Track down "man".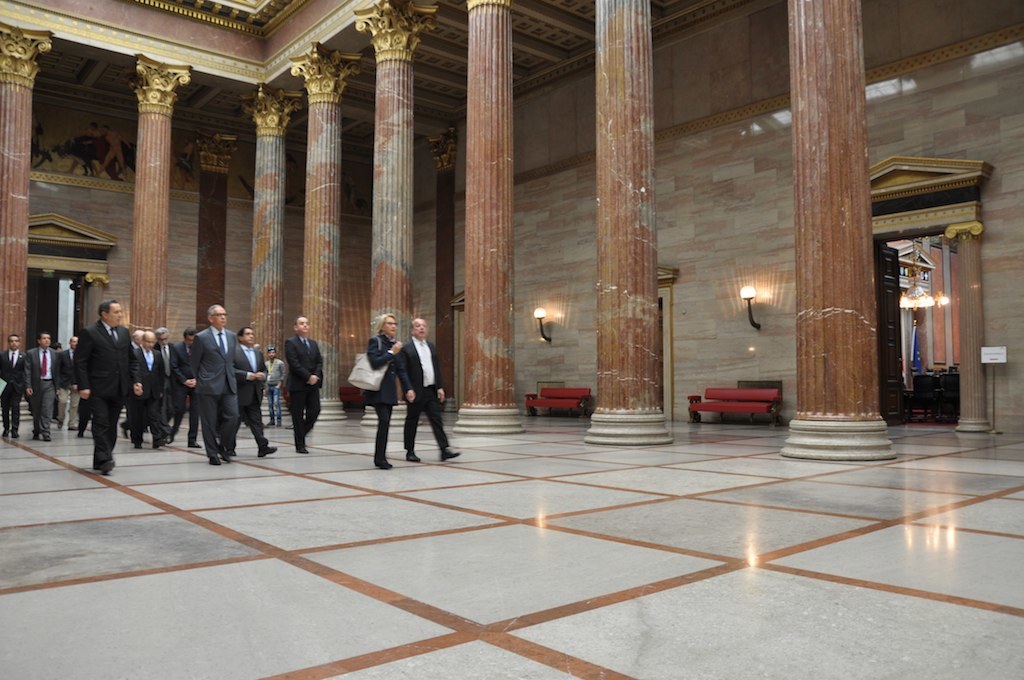
Tracked to <box>285,318,317,451</box>.
